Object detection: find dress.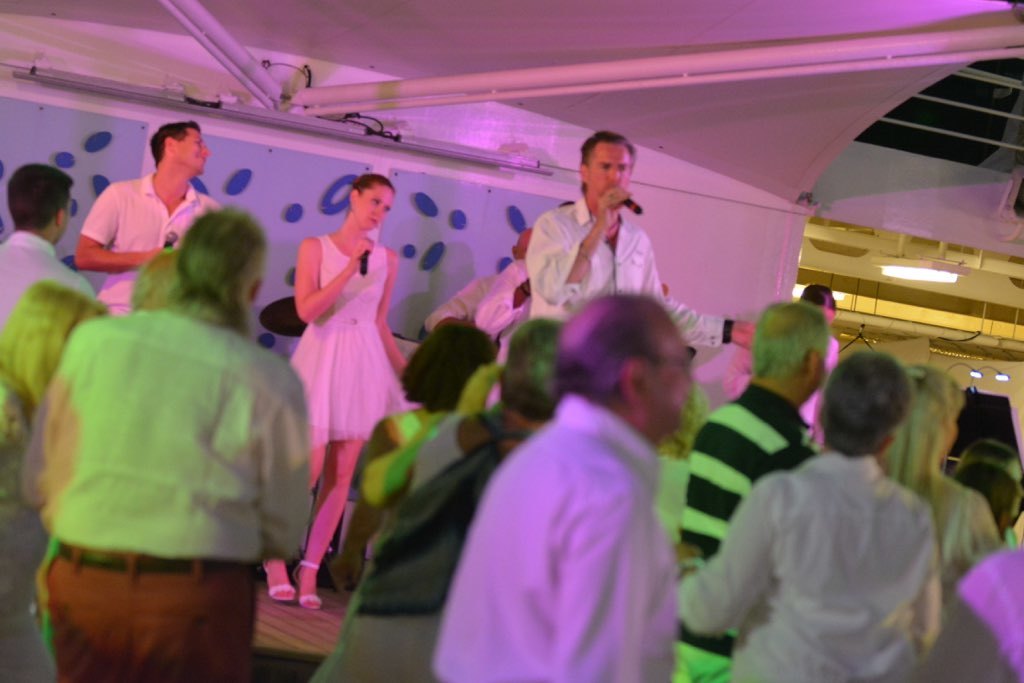
x1=288, y1=234, x2=419, y2=443.
